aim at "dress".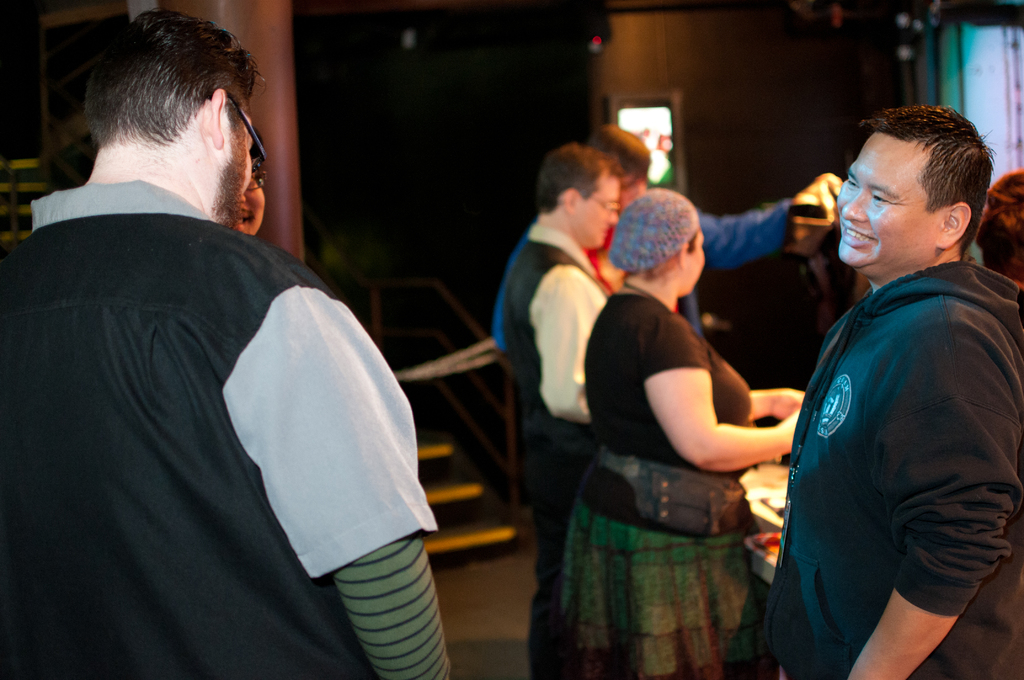
Aimed at [x1=547, y1=294, x2=760, y2=679].
